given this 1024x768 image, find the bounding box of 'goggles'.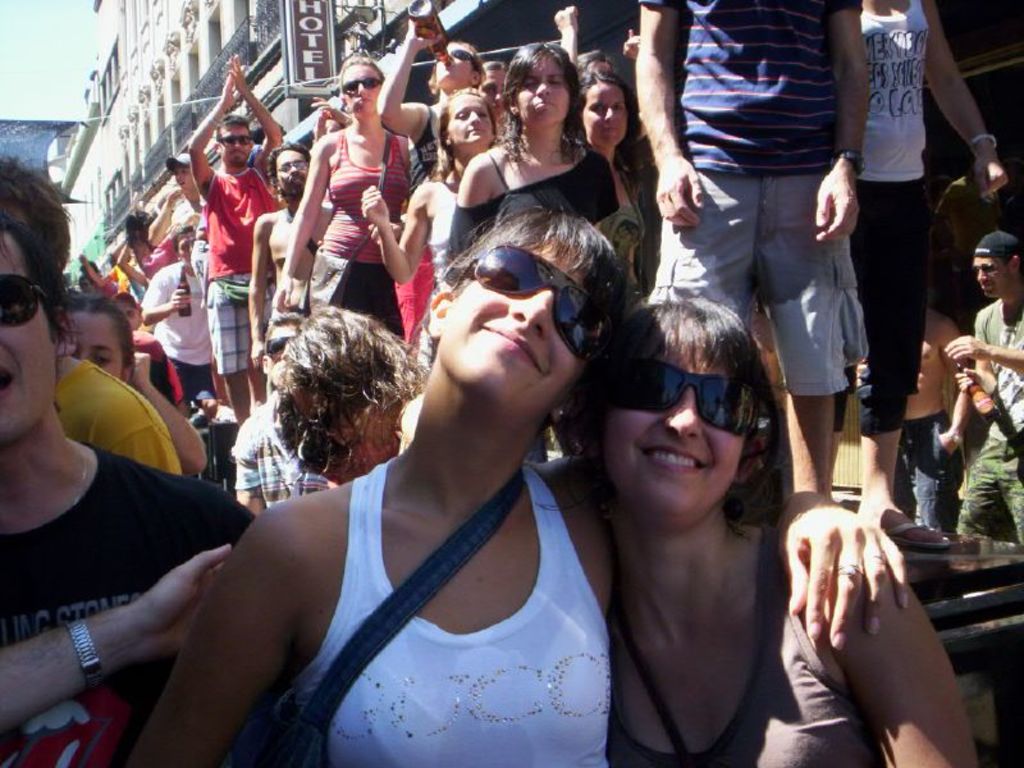
bbox=[339, 77, 384, 97].
